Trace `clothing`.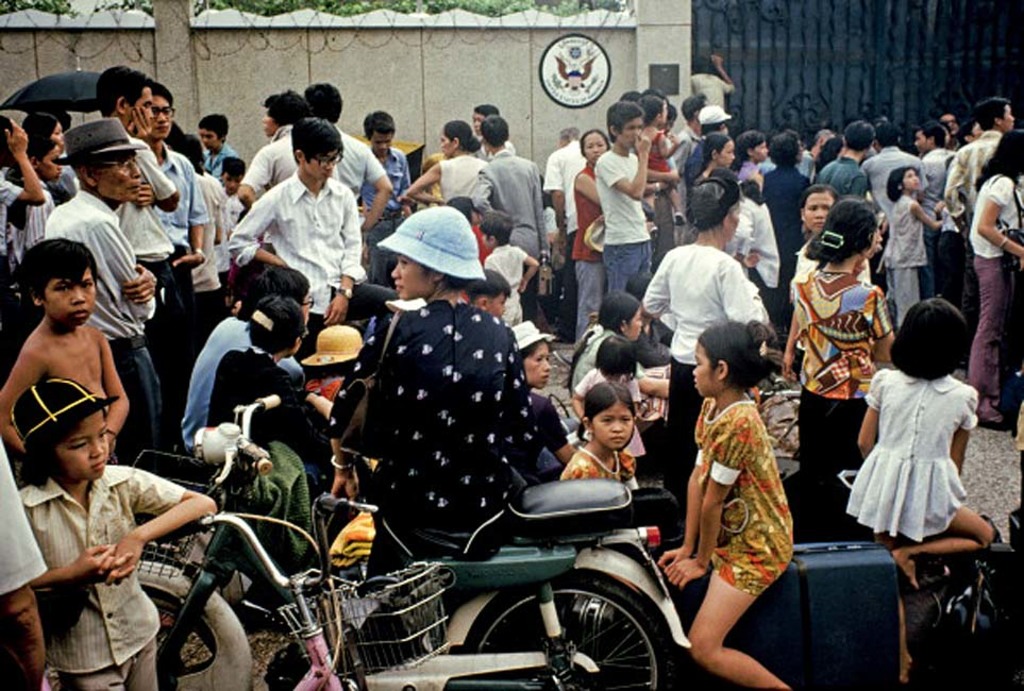
Traced to bbox(971, 176, 1015, 397).
